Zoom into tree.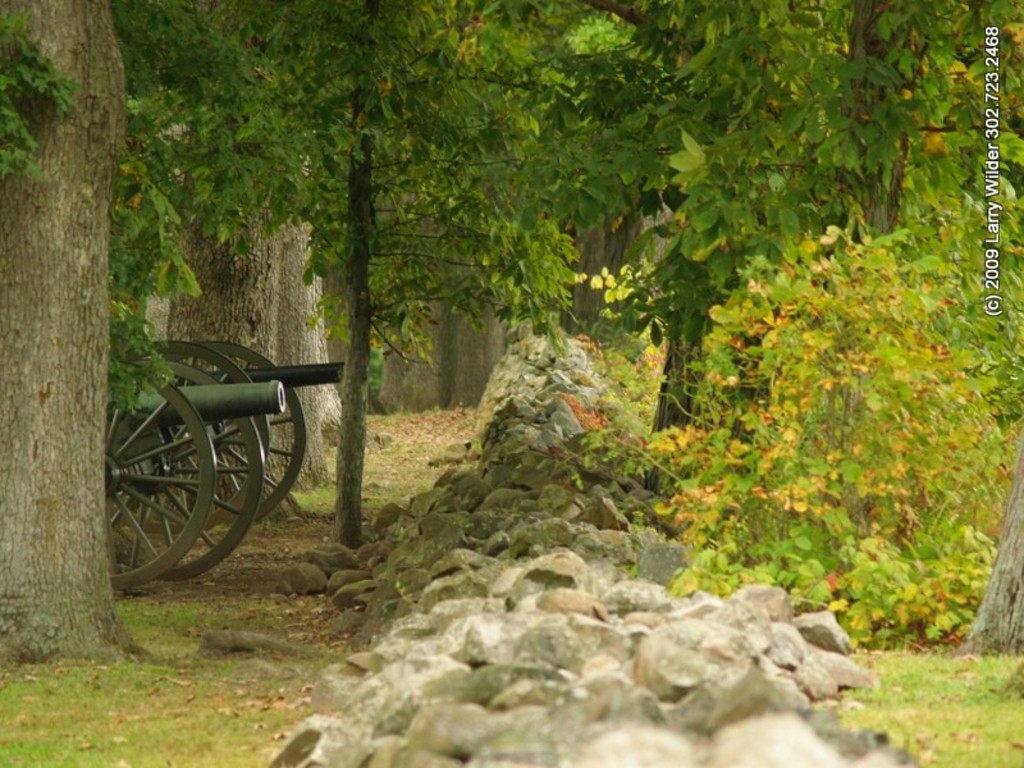
Zoom target: <box>0,0,152,668</box>.
